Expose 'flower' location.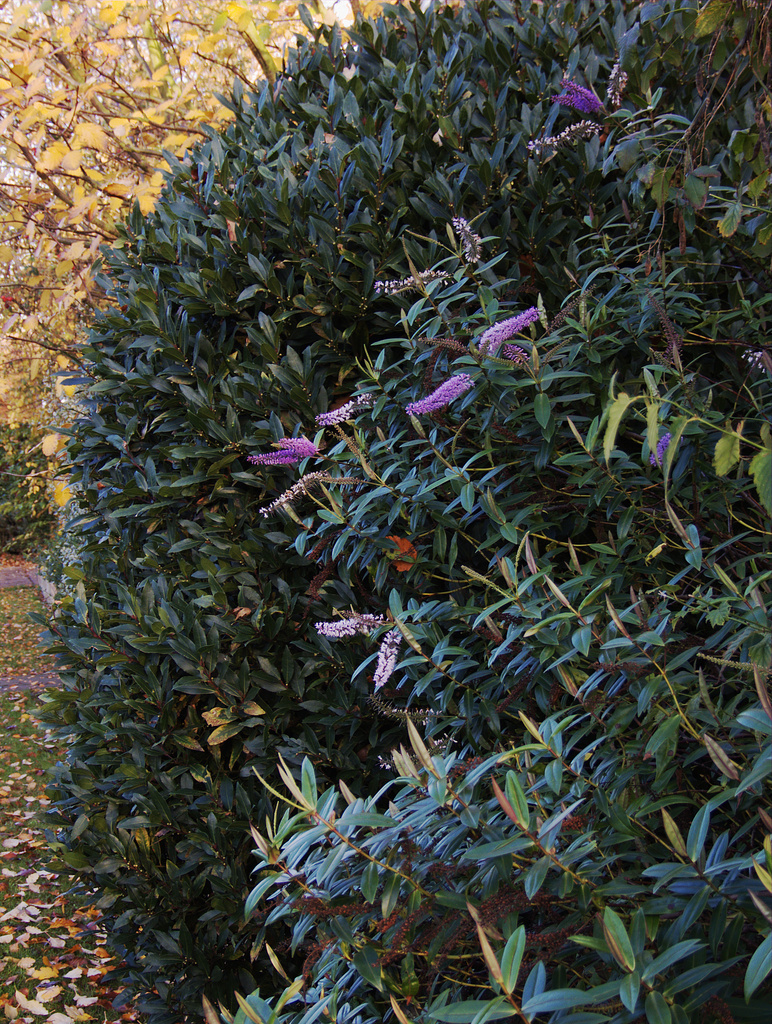
Exposed at 245, 444, 305, 470.
